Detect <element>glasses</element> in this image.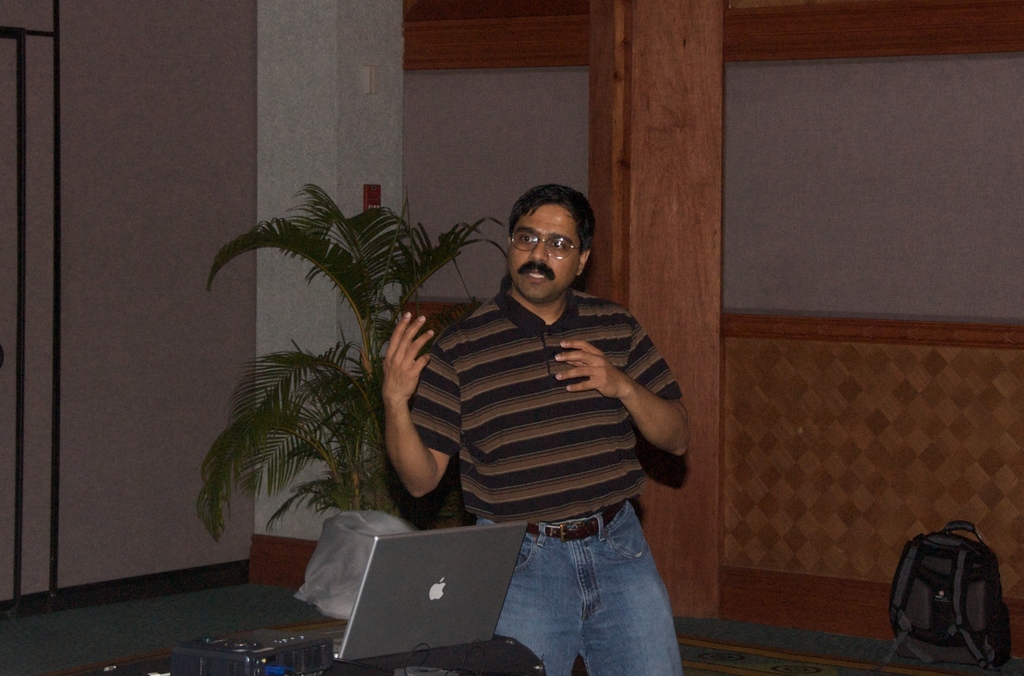
Detection: select_region(510, 230, 581, 260).
